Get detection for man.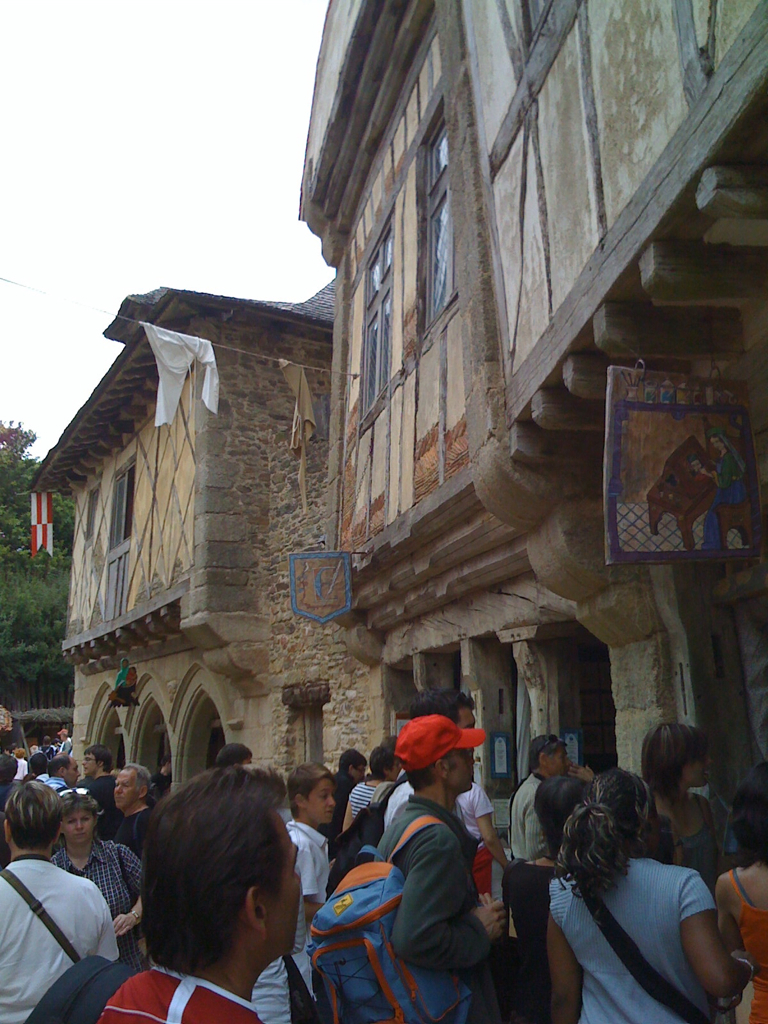
Detection: box(318, 750, 371, 863).
